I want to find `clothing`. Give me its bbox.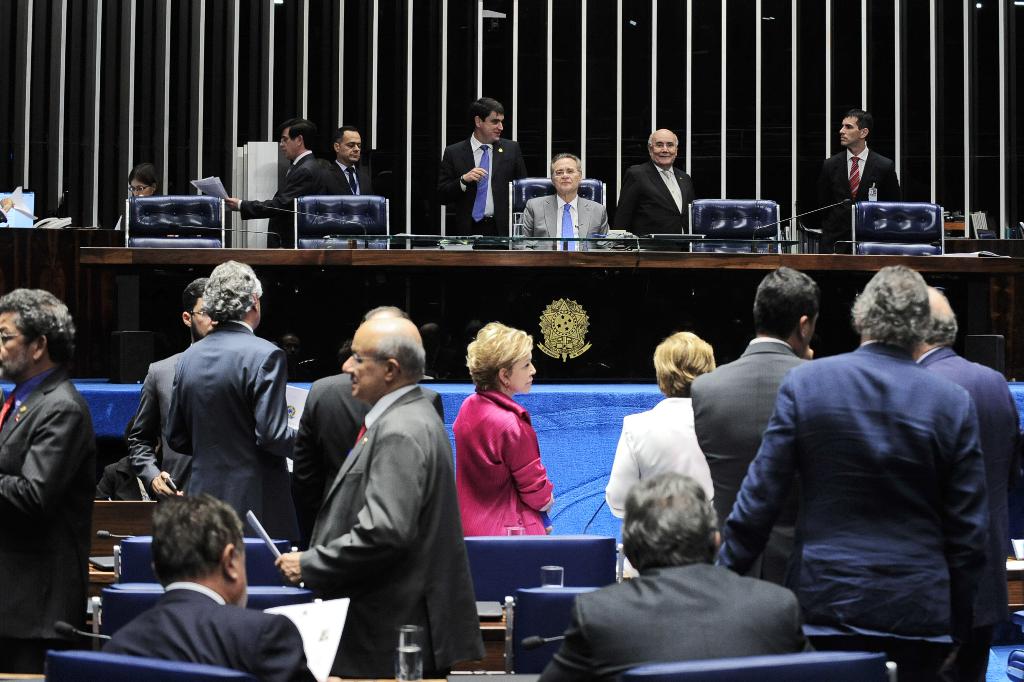
{"left": 607, "top": 391, "right": 719, "bottom": 542}.
